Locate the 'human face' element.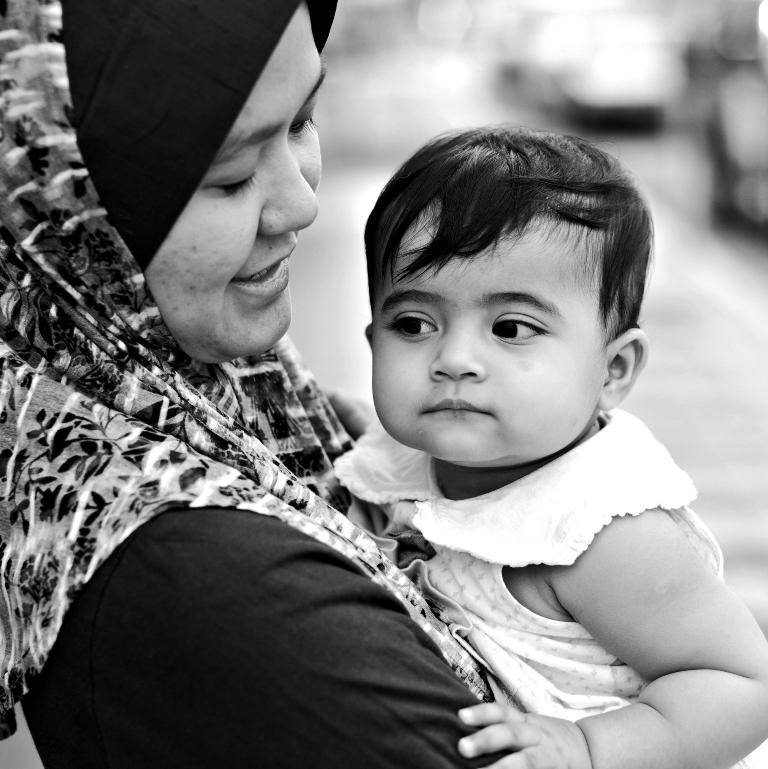
Element bbox: x1=372 y1=195 x2=604 y2=467.
